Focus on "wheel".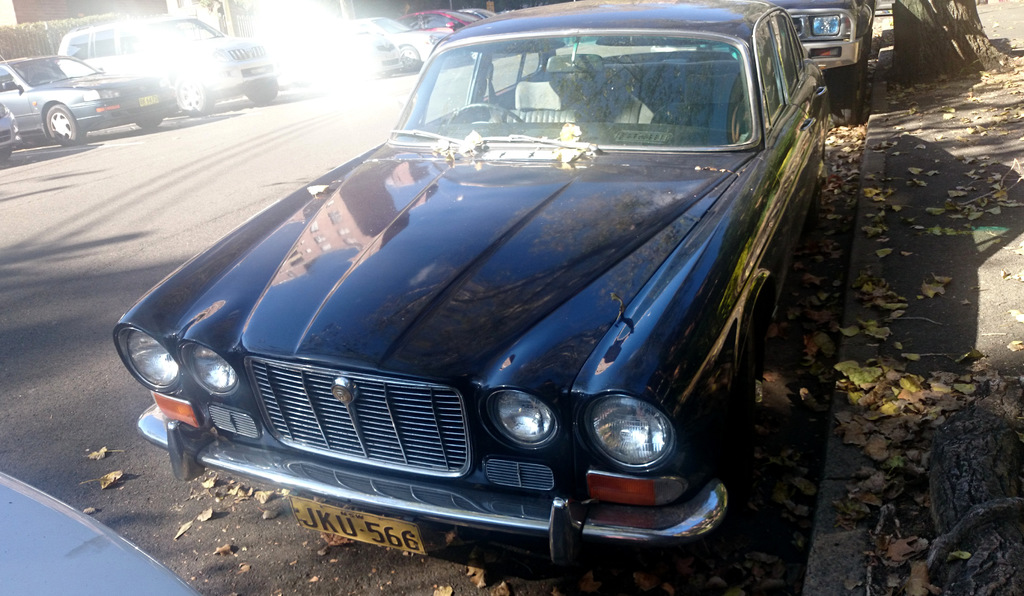
Focused at <box>448,102,524,126</box>.
